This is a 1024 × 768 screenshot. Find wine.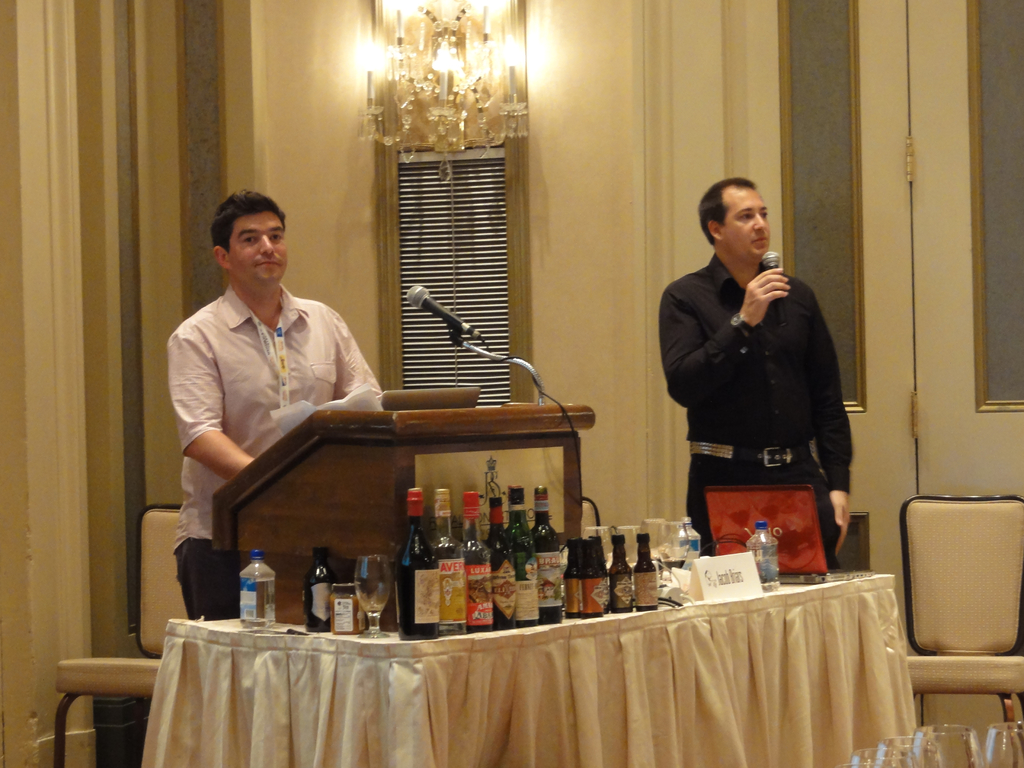
Bounding box: 479,484,516,631.
